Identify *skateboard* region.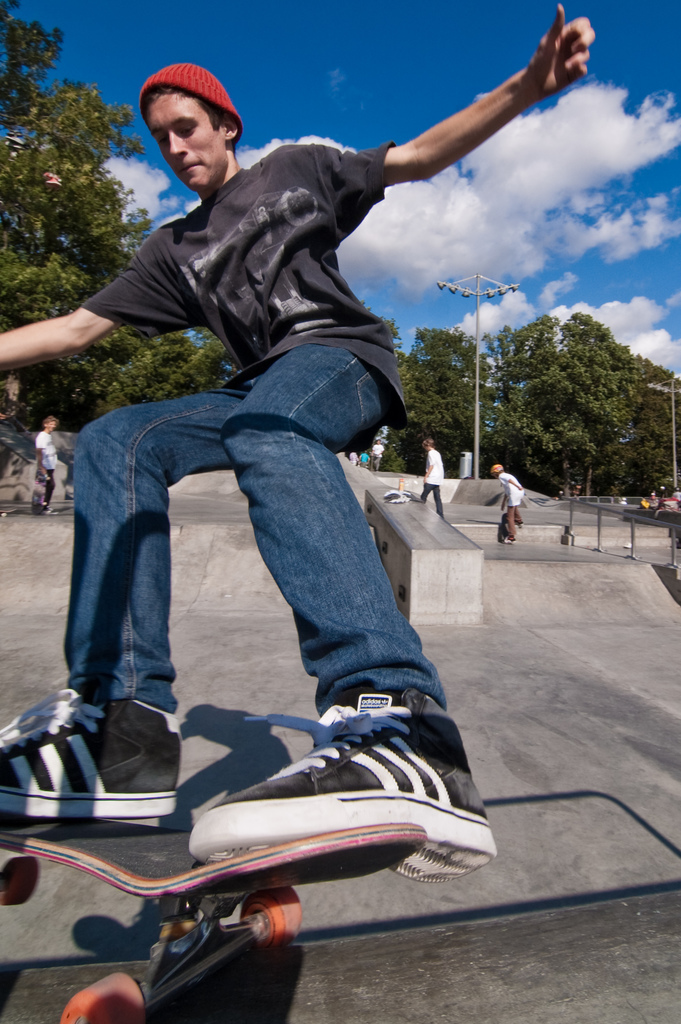
Region: [left=35, top=463, right=49, bottom=514].
